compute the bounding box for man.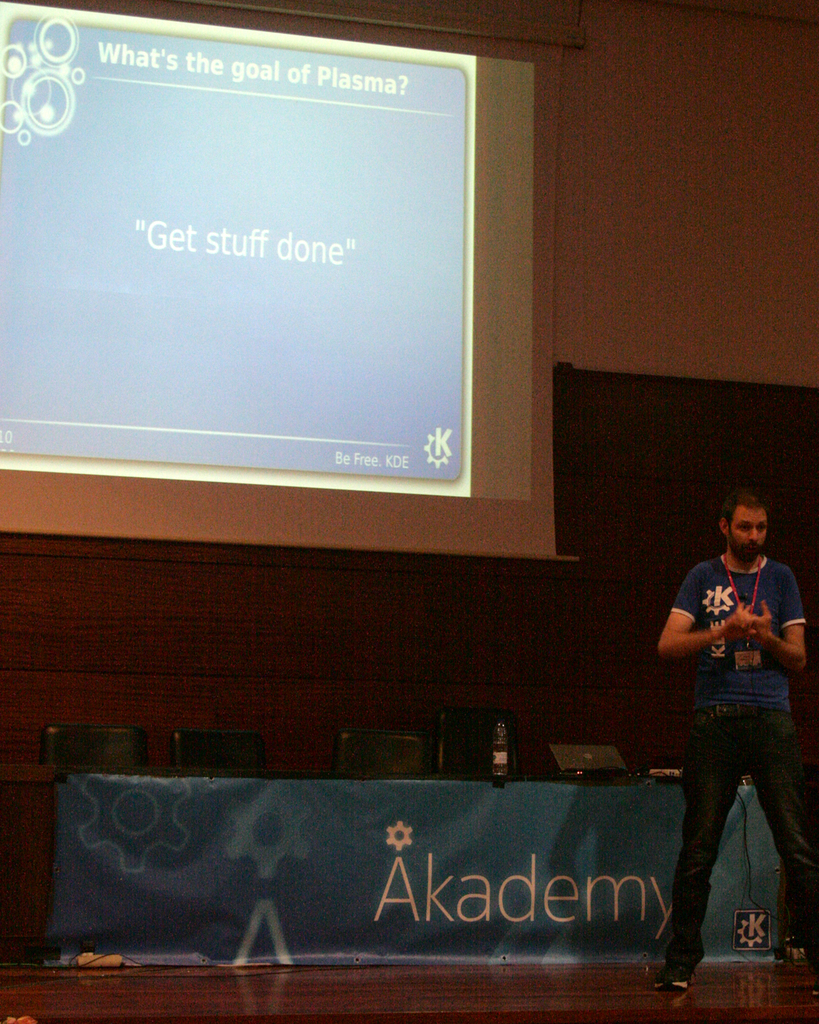
select_region(642, 481, 818, 977).
